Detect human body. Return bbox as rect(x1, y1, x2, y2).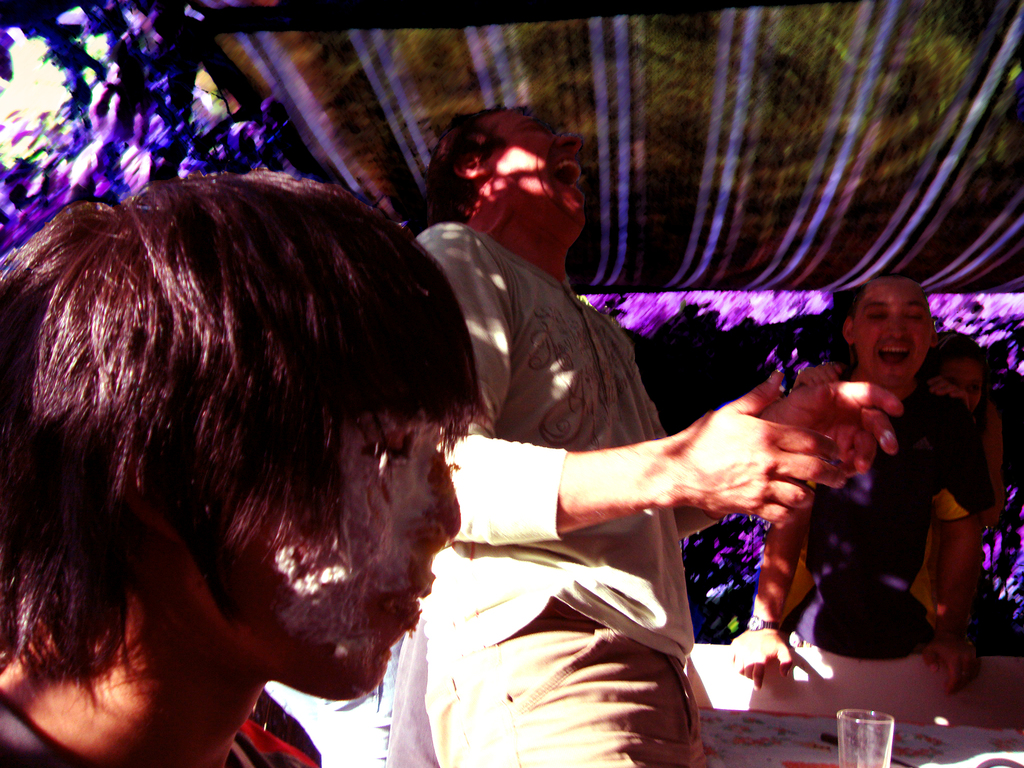
rect(0, 155, 497, 767).
